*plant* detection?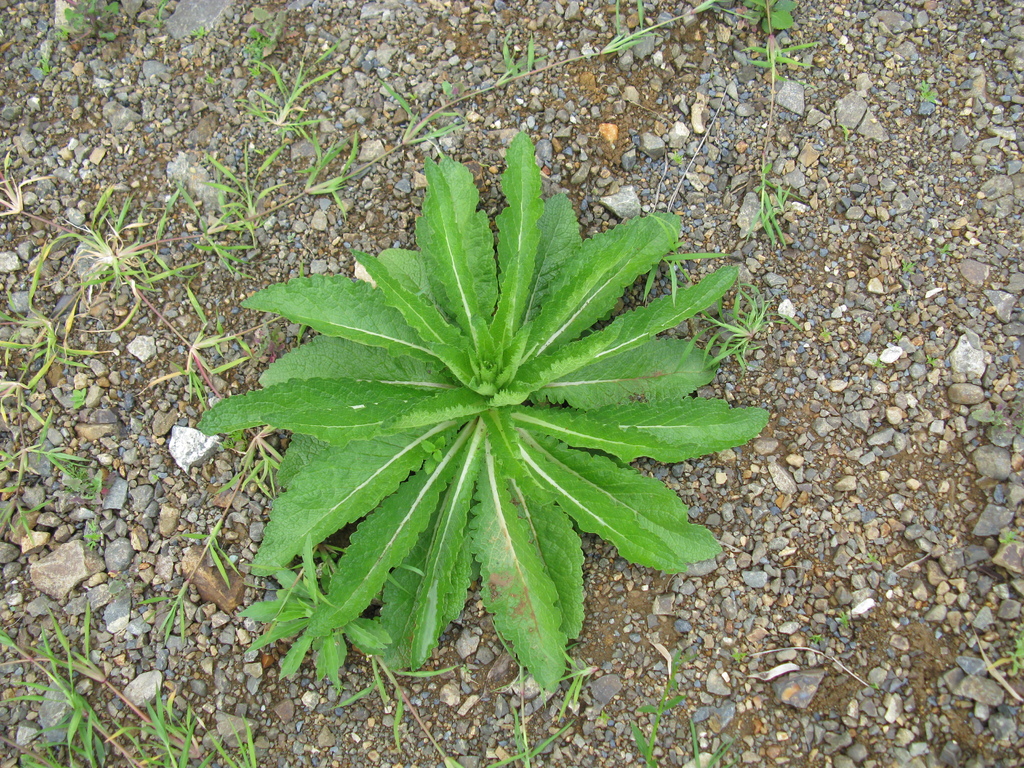
x1=629 y1=632 x2=695 y2=767
